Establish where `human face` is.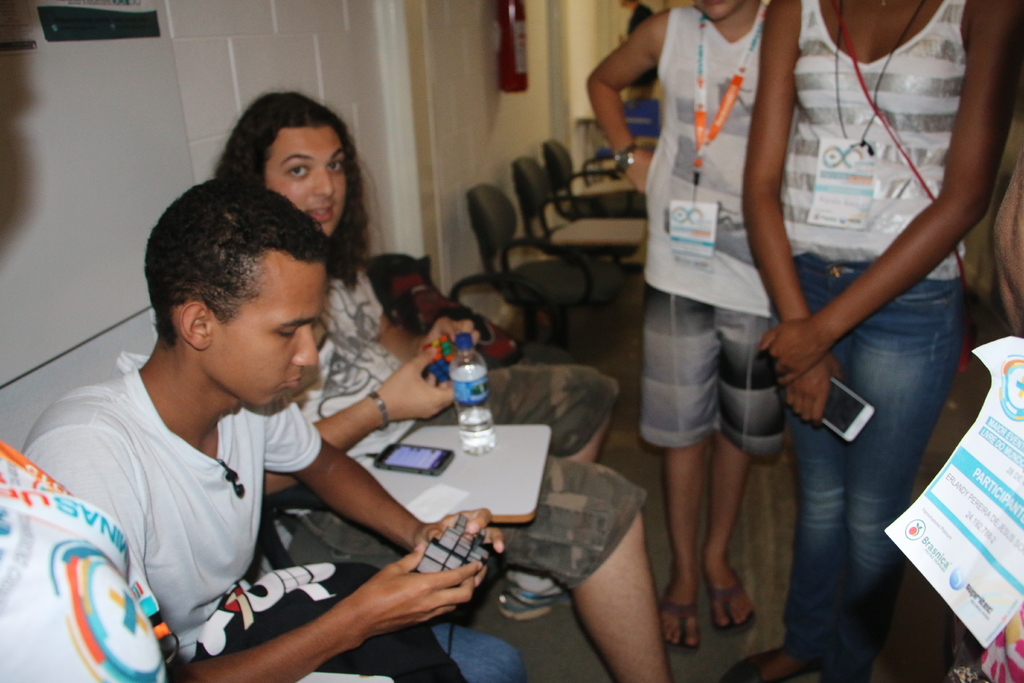
Established at select_region(266, 124, 346, 238).
